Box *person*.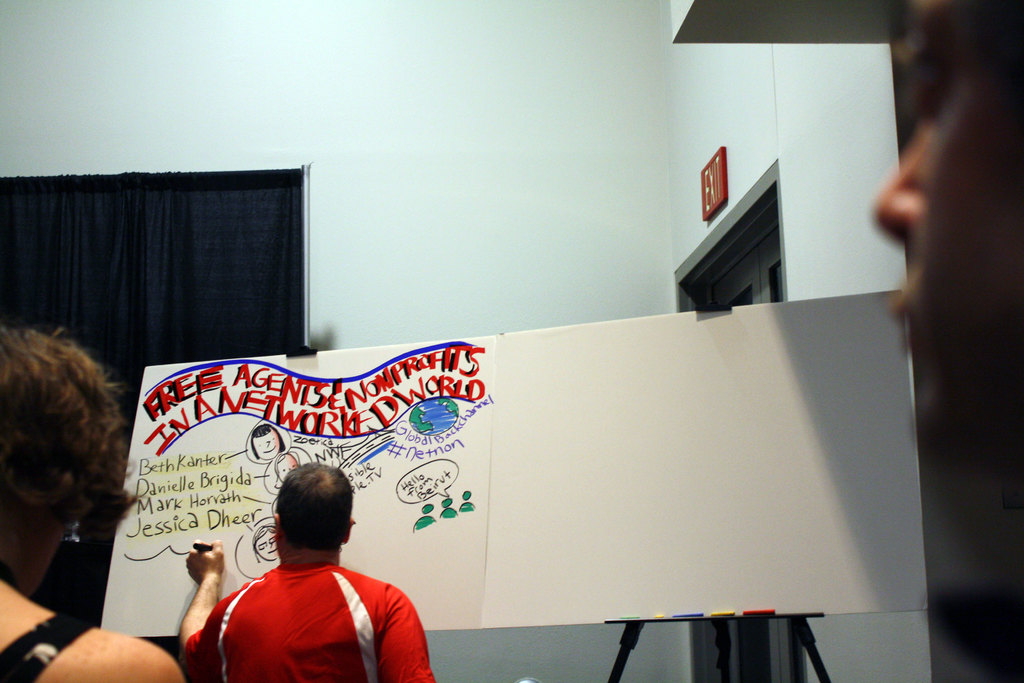
{"x1": 247, "y1": 425, "x2": 292, "y2": 465}.
